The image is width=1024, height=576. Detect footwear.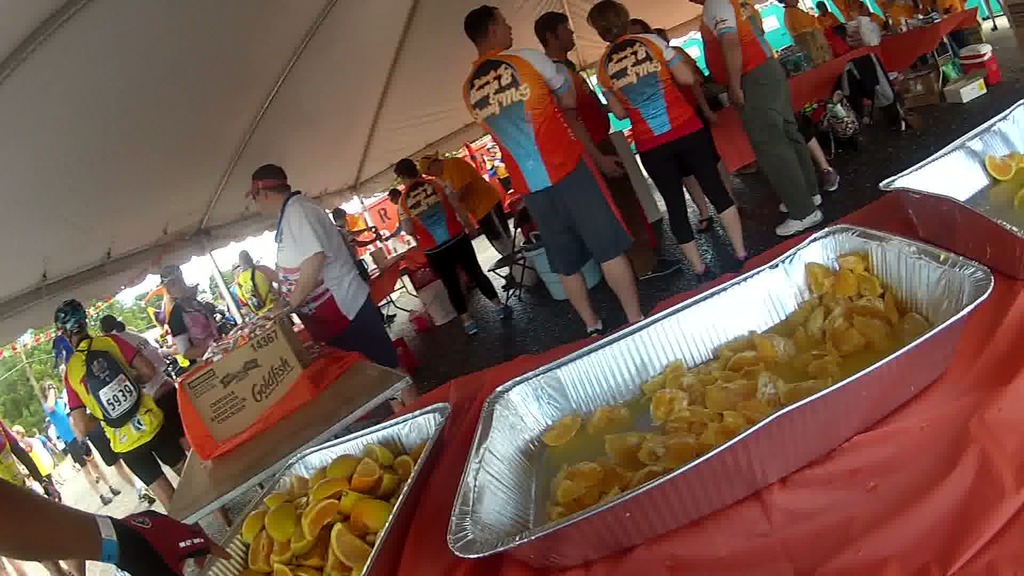
Detection: [495, 301, 511, 323].
